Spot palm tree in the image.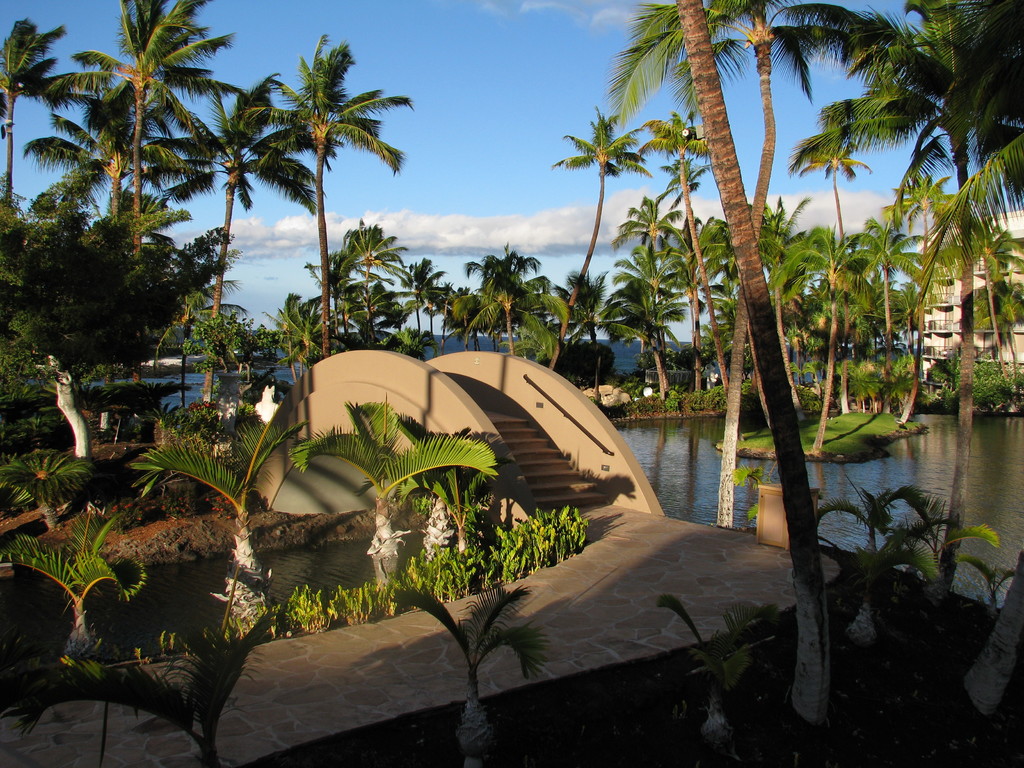
palm tree found at BBox(556, 121, 625, 308).
